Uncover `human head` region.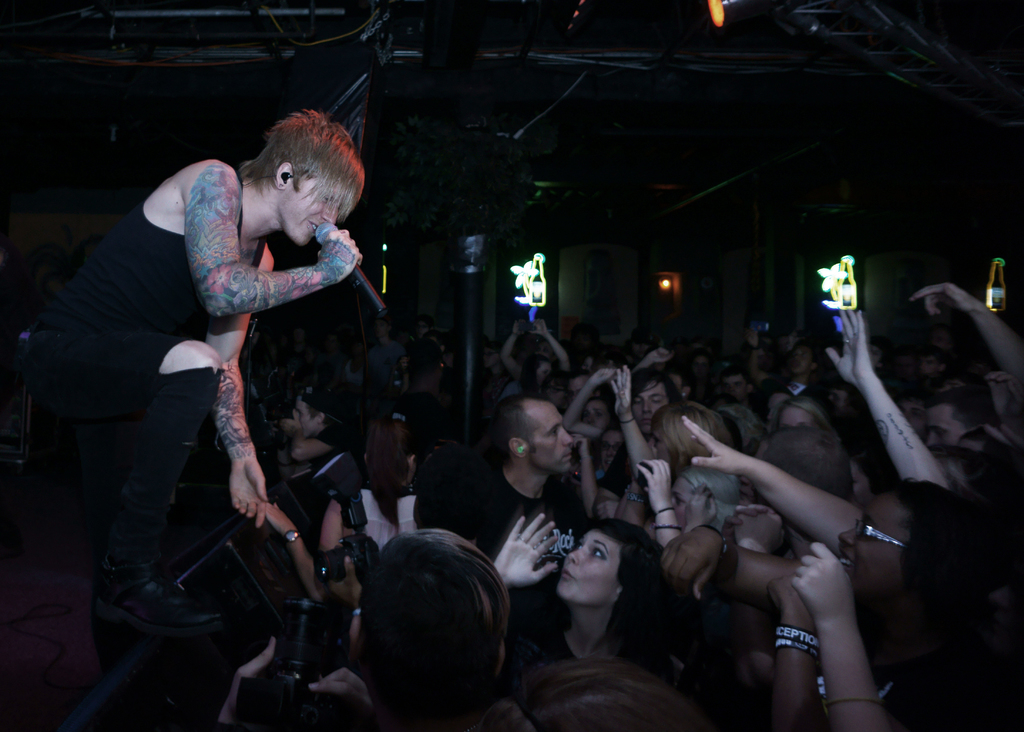
Uncovered: [x1=583, y1=394, x2=617, y2=430].
